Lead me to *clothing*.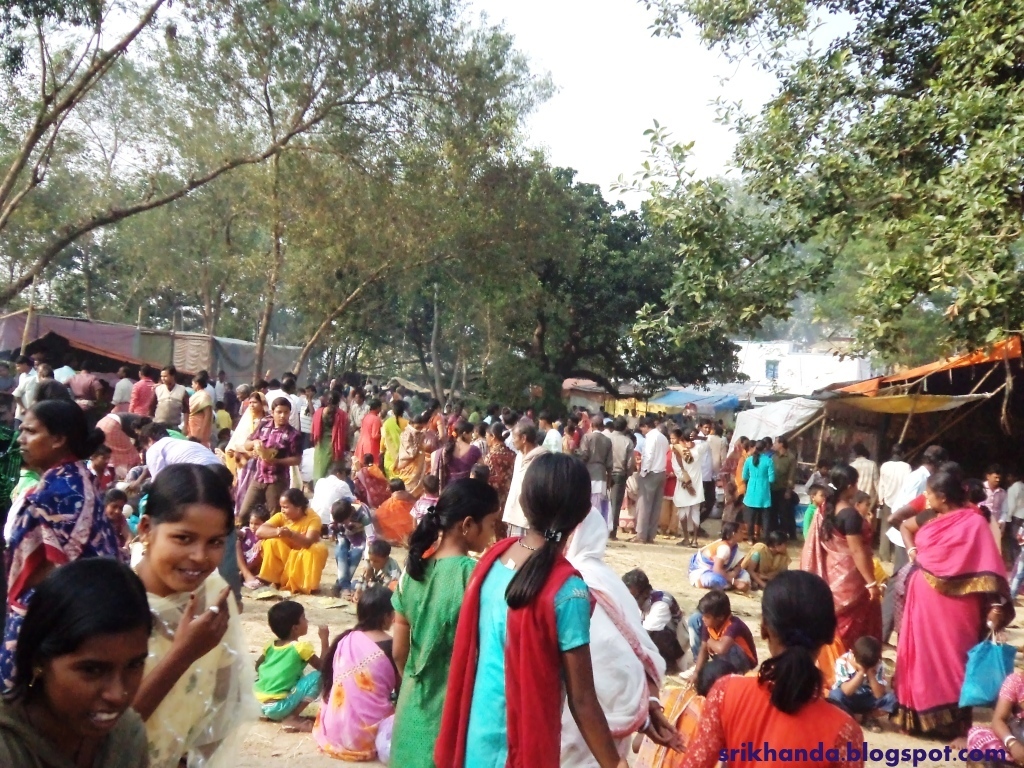
Lead to {"left": 95, "top": 417, "right": 143, "bottom": 495}.
